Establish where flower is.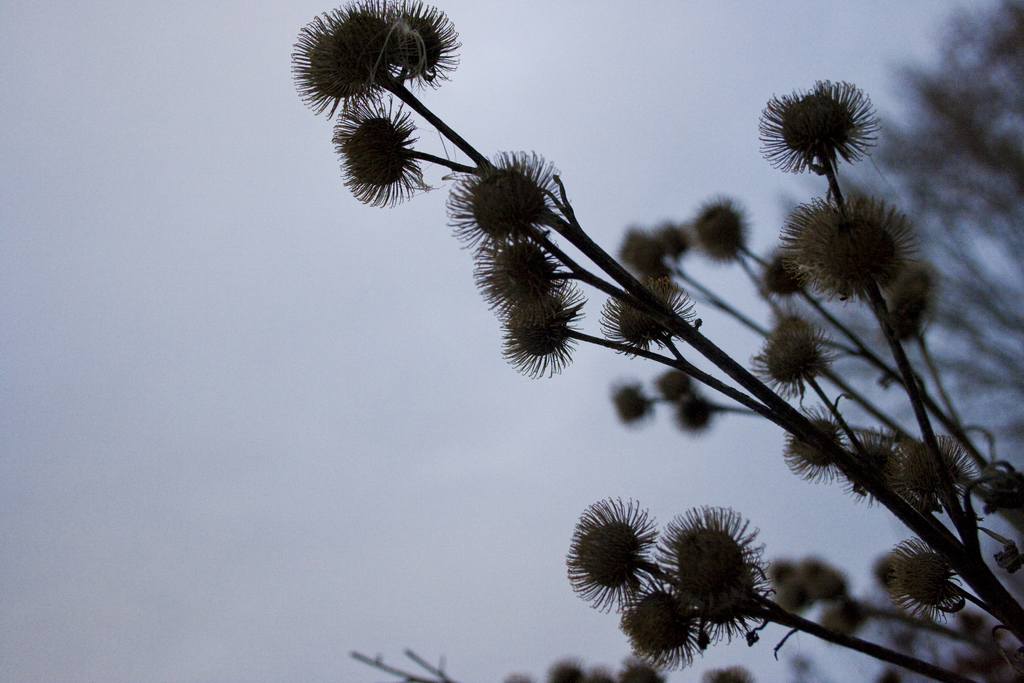
Established at {"x1": 329, "y1": 93, "x2": 442, "y2": 210}.
